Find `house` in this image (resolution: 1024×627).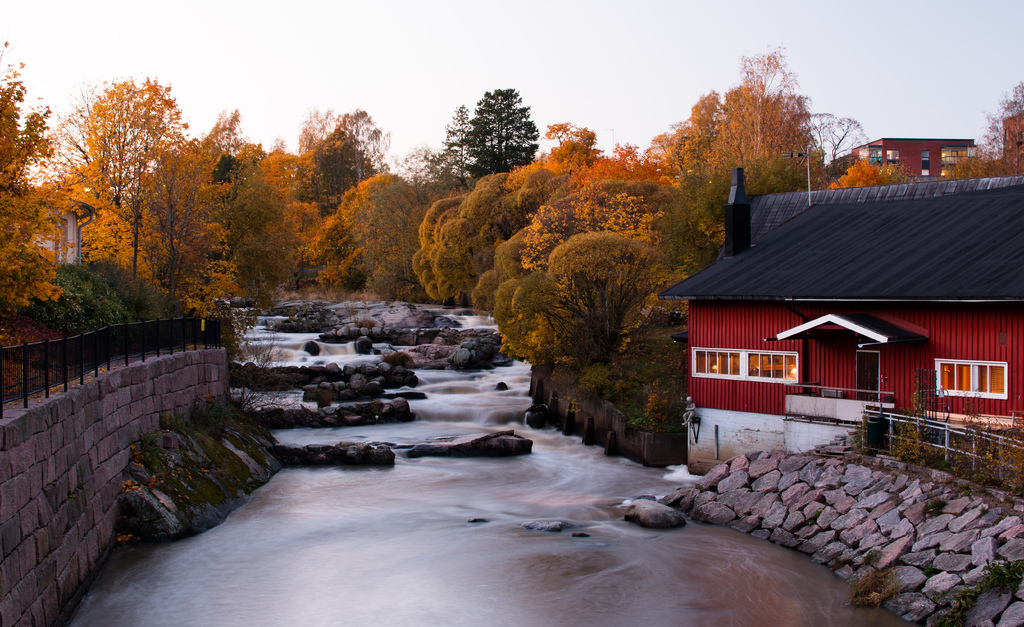
657,167,1023,476.
